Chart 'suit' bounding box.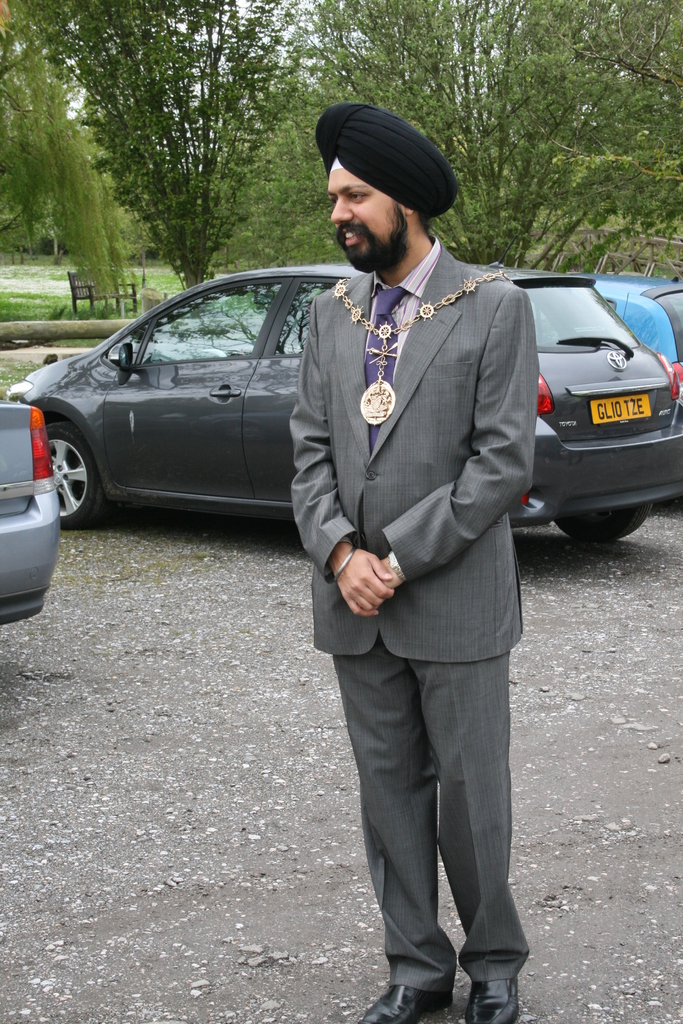
Charted: 293:232:540:986.
